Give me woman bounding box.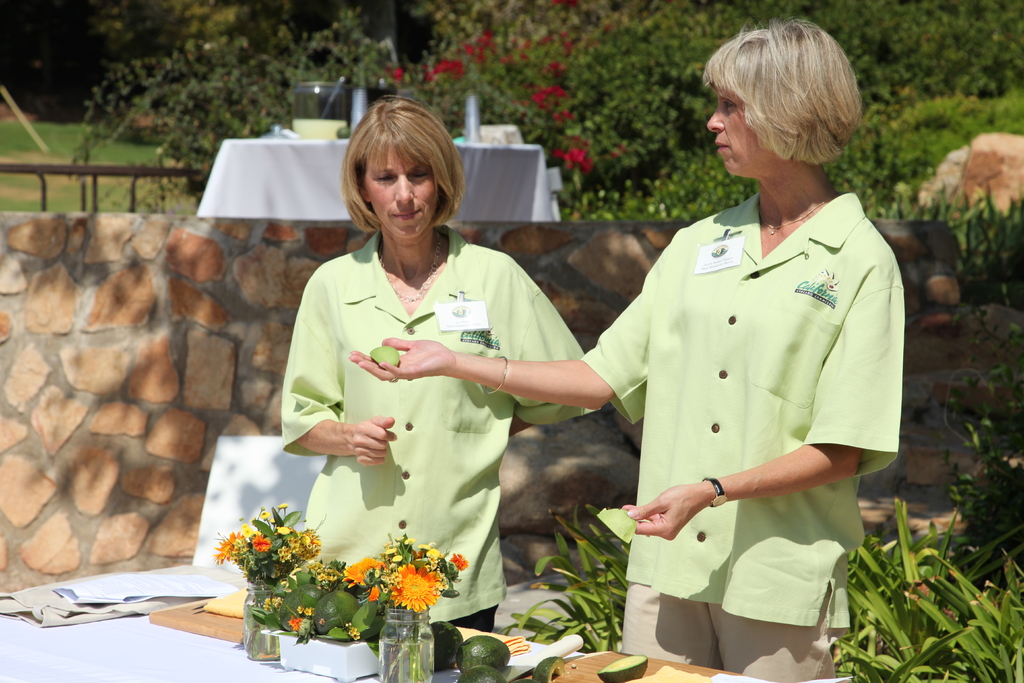
region(344, 22, 913, 682).
